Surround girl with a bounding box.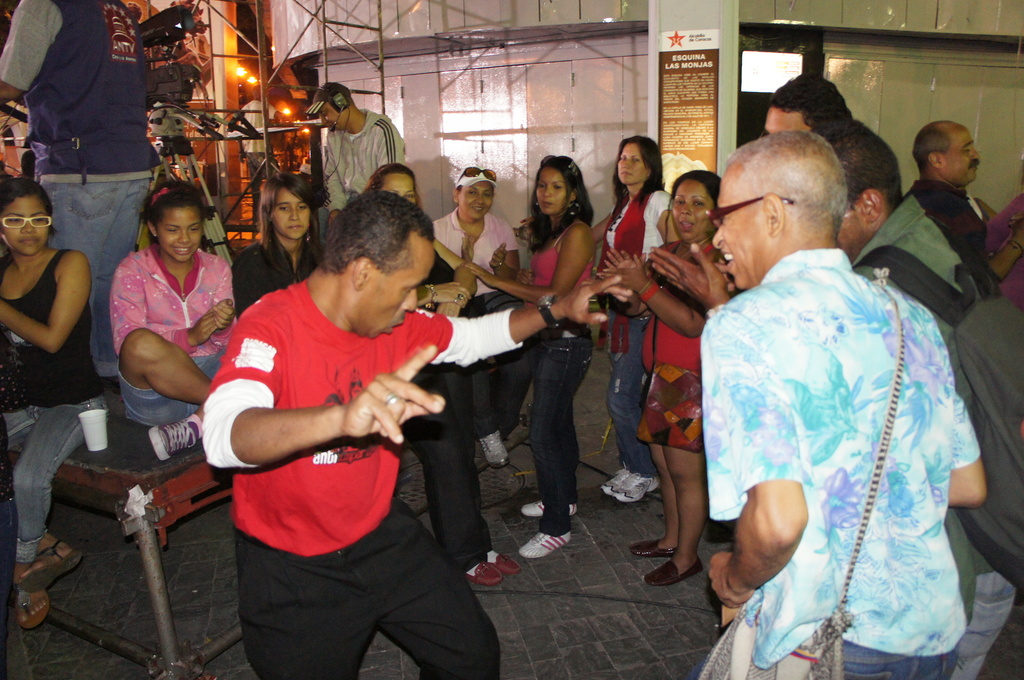
Rect(109, 181, 237, 459).
